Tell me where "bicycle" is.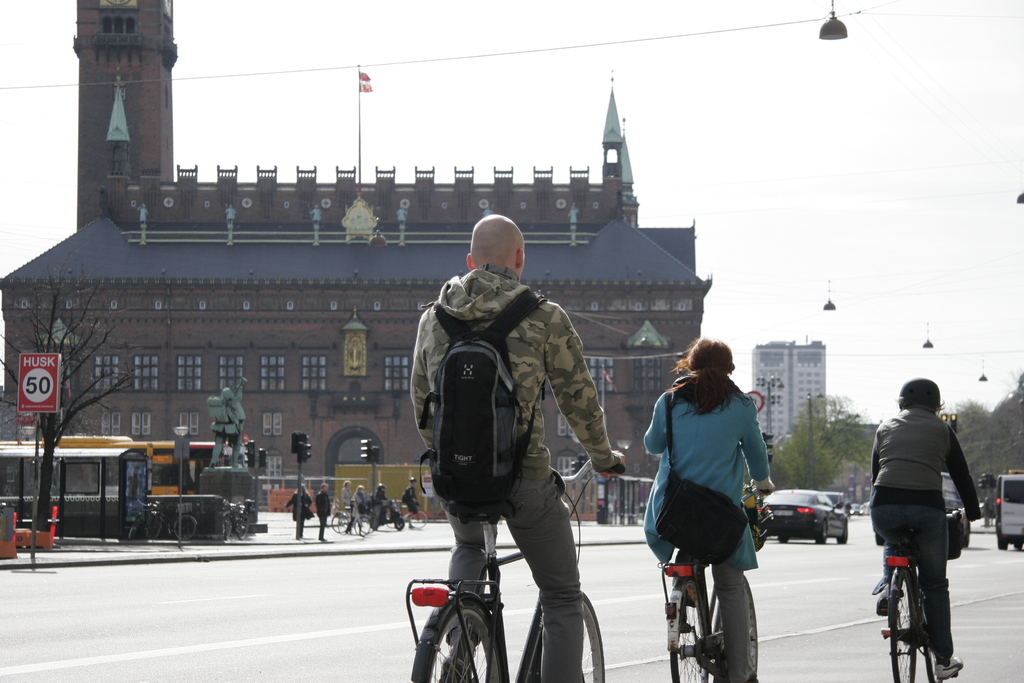
"bicycle" is at crop(882, 506, 974, 682).
